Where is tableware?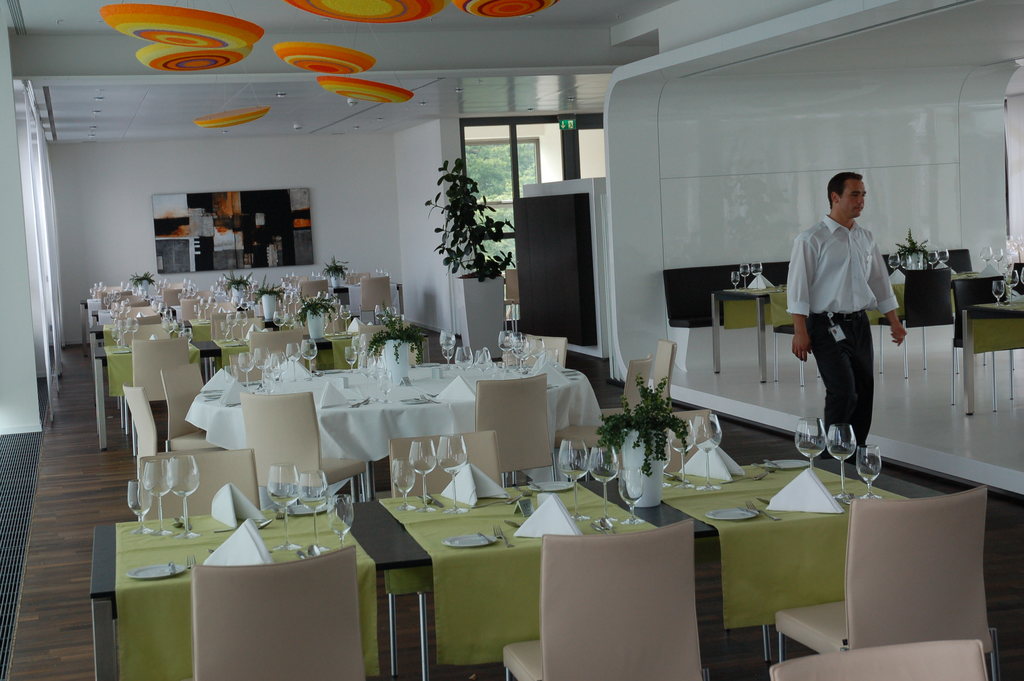
142, 456, 172, 535.
